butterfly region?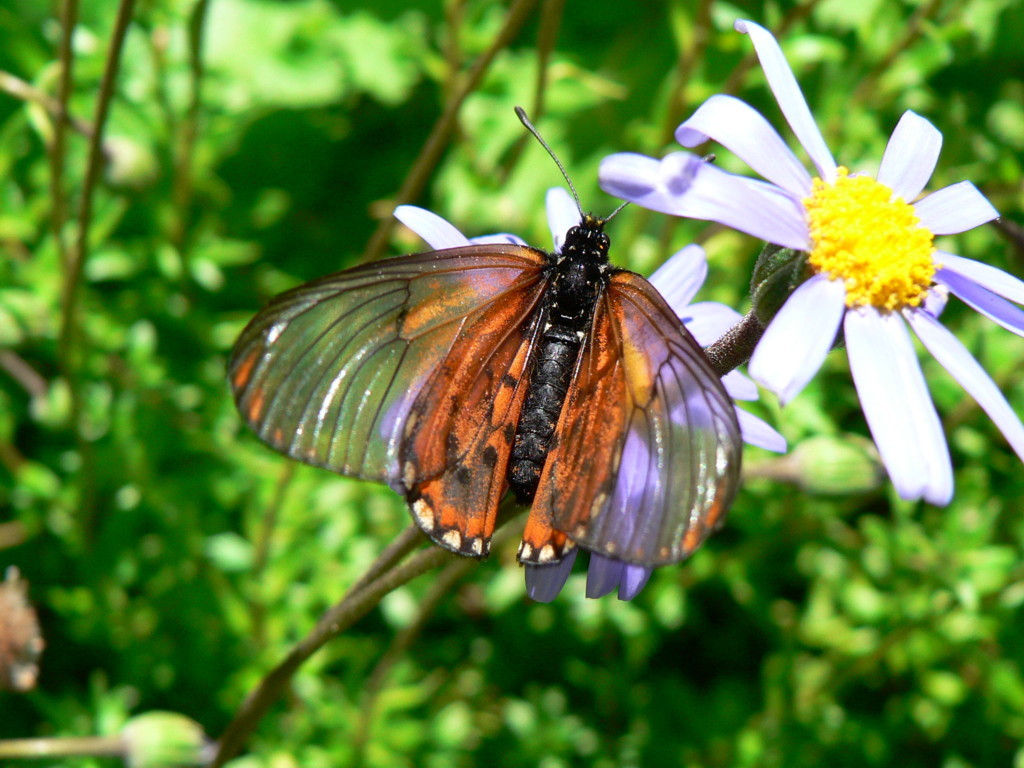
264, 107, 730, 603
